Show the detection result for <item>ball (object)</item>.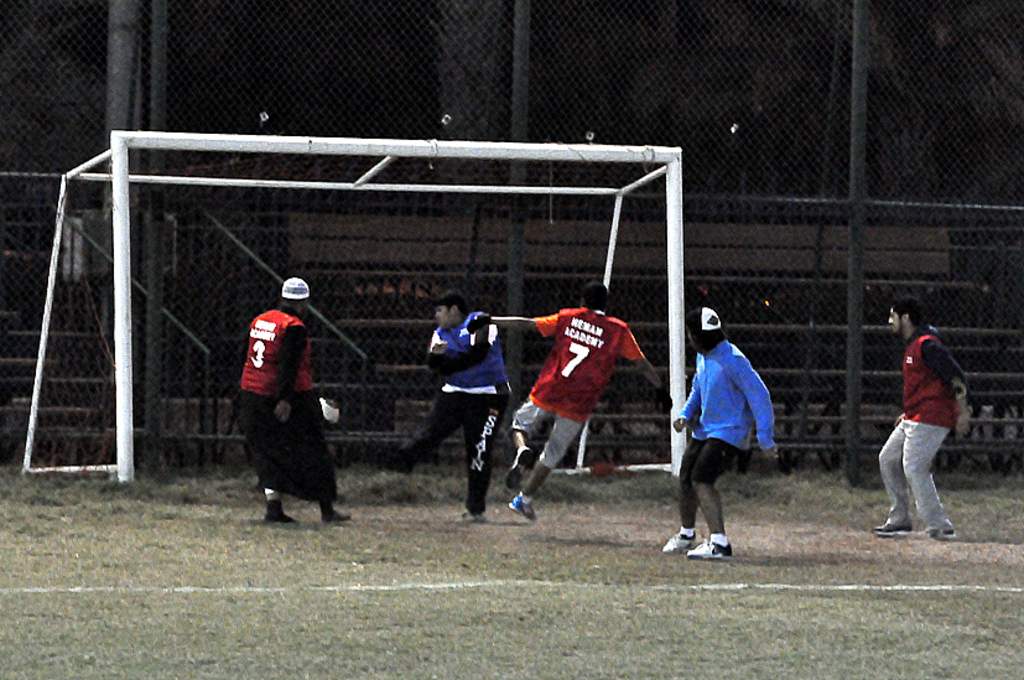
(322, 399, 338, 419).
